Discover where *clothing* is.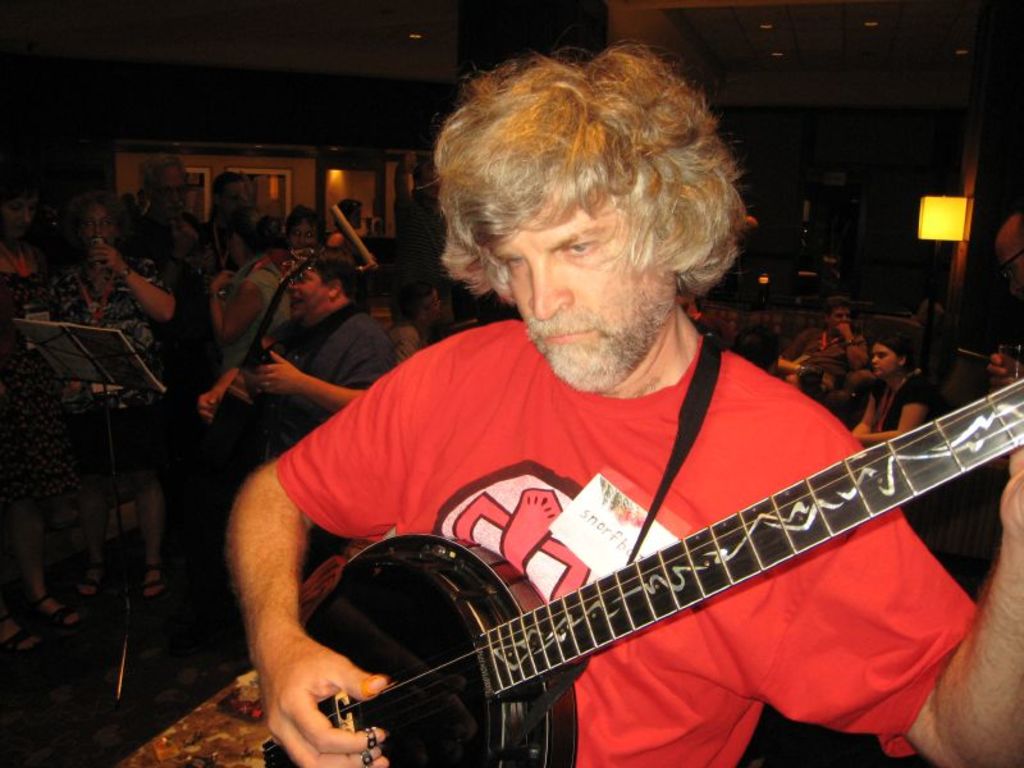
Discovered at box(47, 248, 168, 466).
